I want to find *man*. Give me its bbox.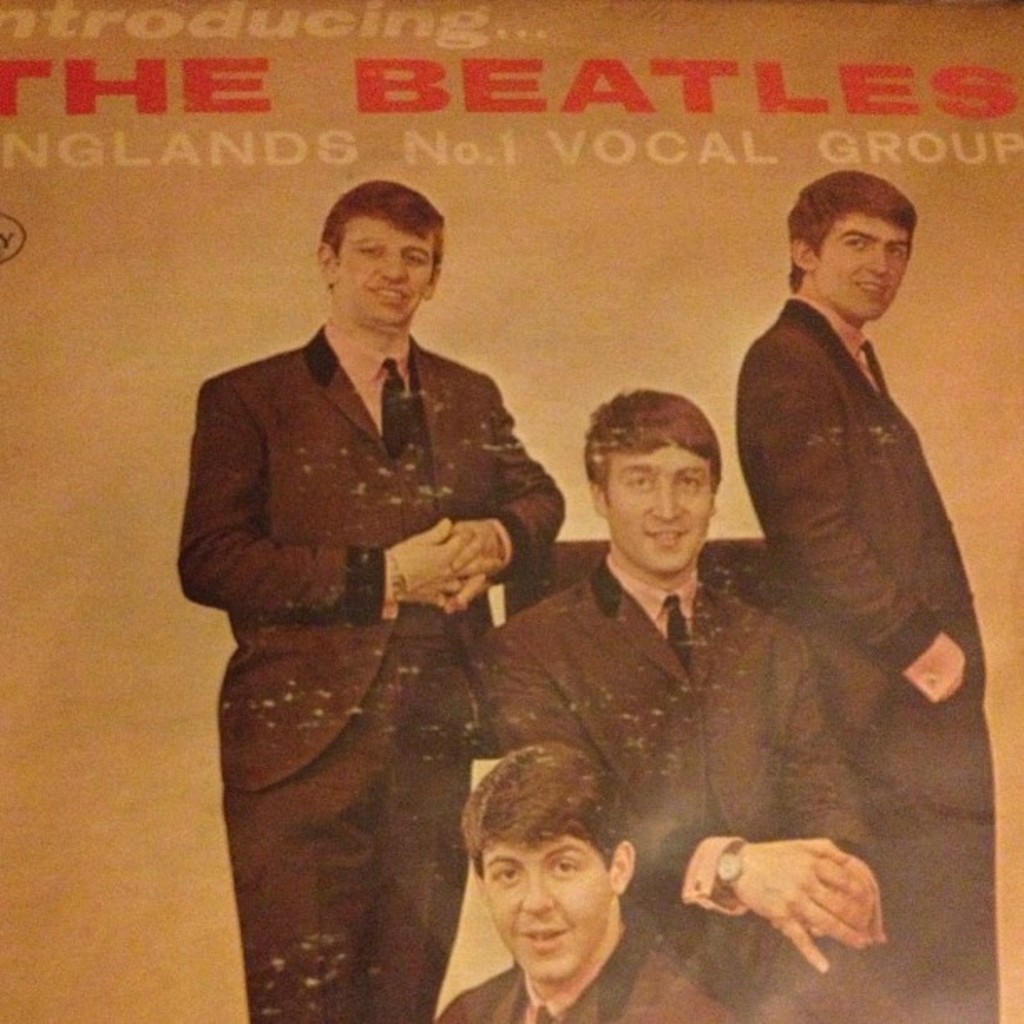
locate(433, 745, 726, 1022).
